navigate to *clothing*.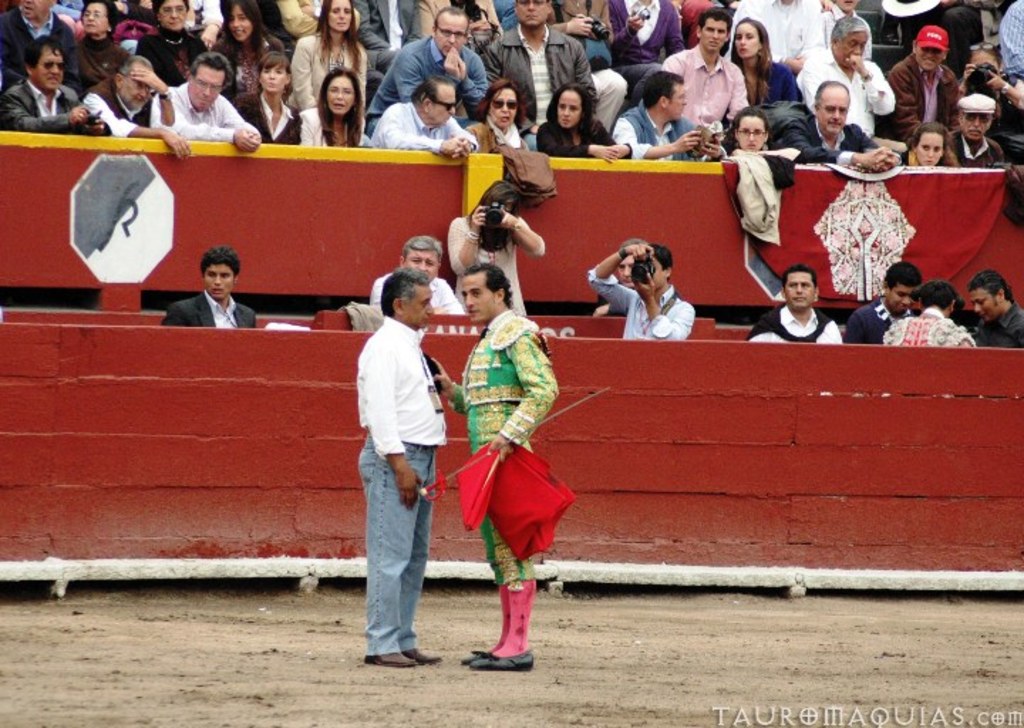
Navigation target: 0 75 85 136.
